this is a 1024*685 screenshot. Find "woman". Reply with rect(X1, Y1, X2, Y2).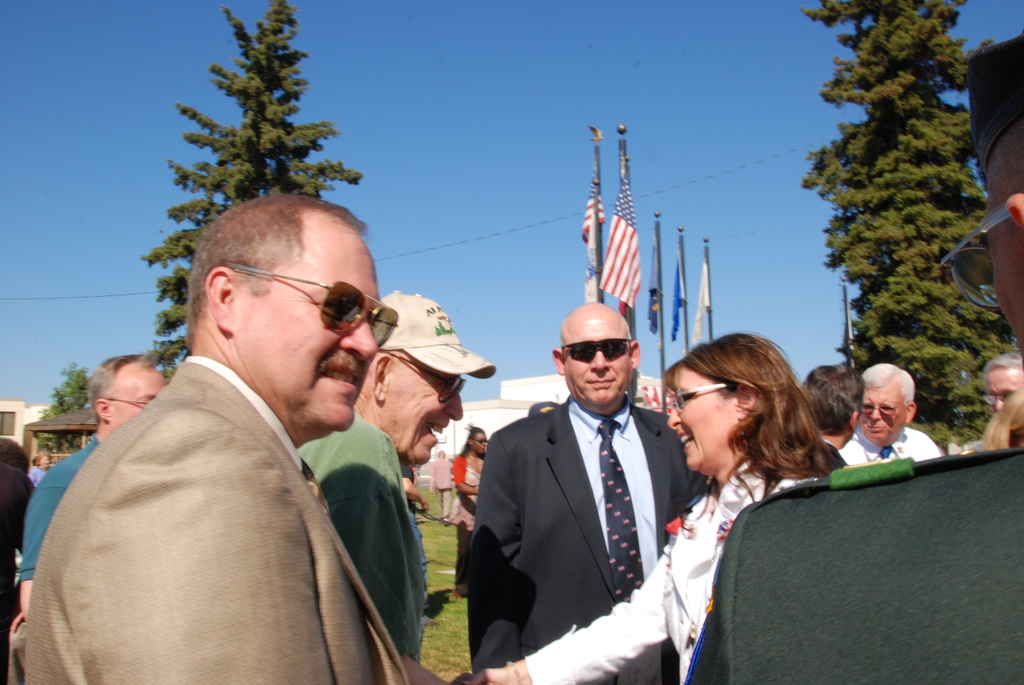
rect(452, 425, 490, 601).
